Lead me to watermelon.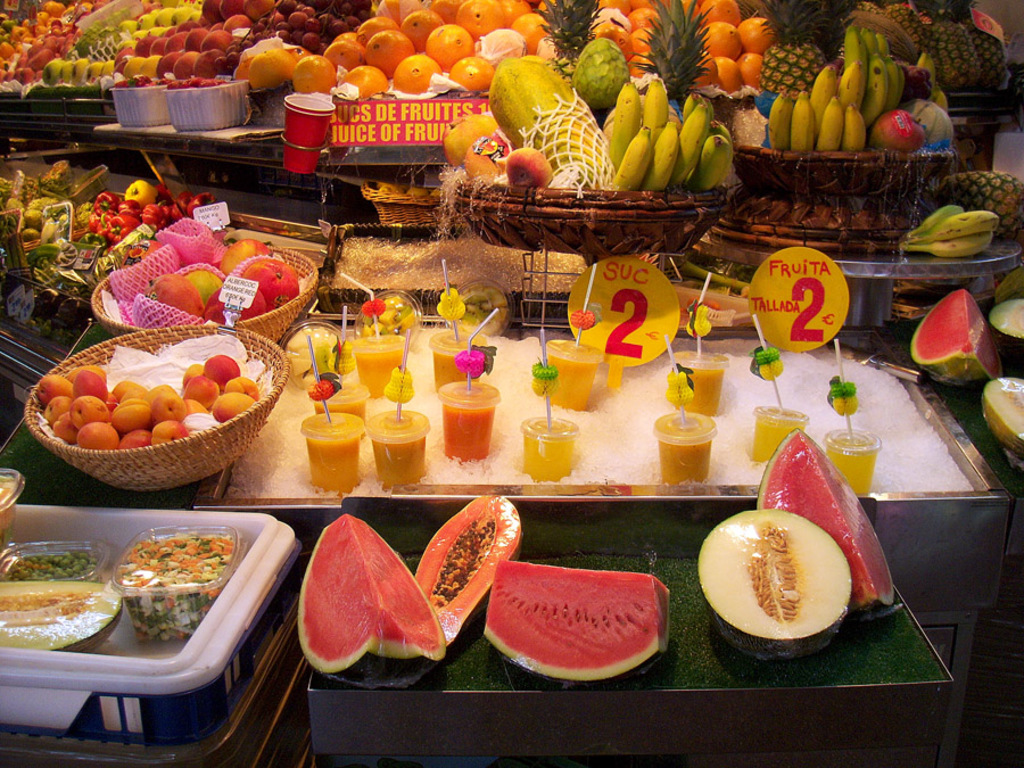
Lead to x1=911, y1=288, x2=1004, y2=382.
